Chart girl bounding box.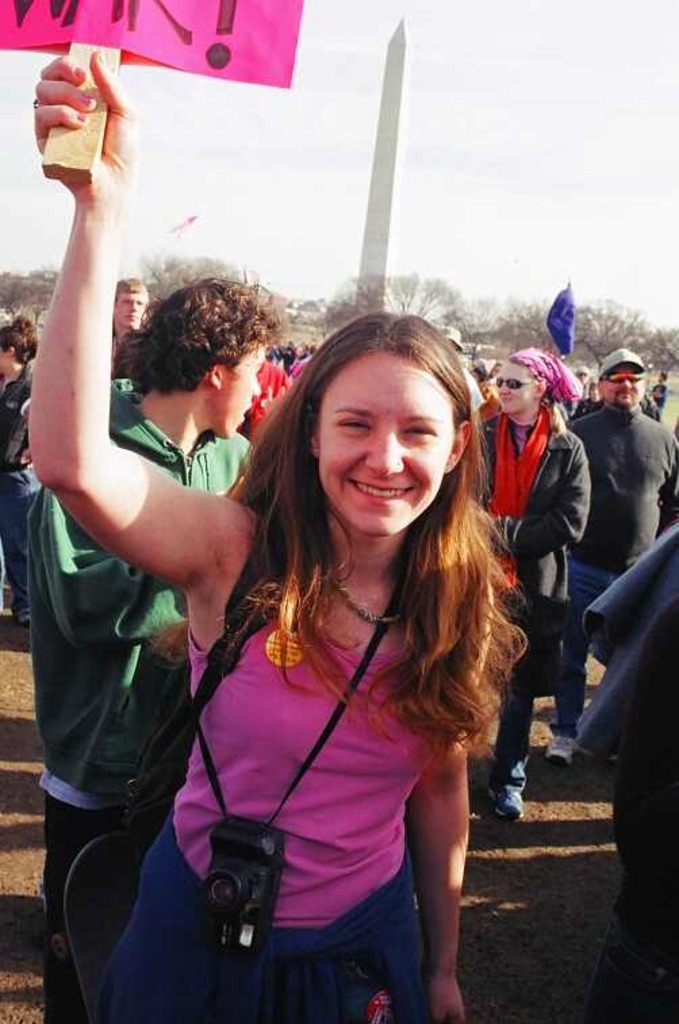
Charted: bbox(51, 65, 487, 1023).
